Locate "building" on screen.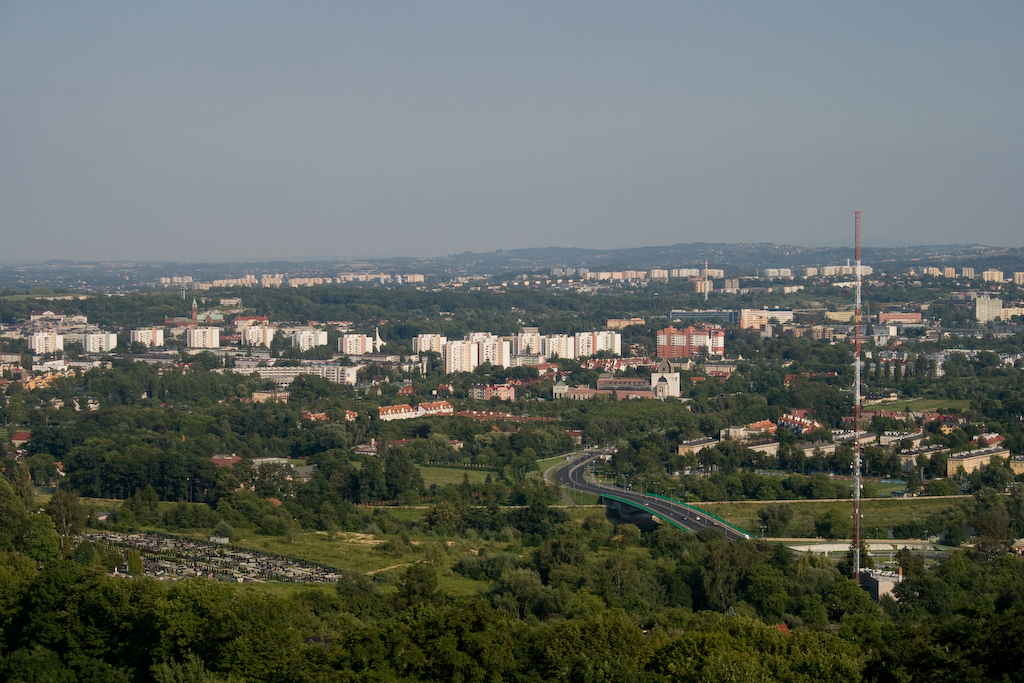
On screen at rect(1000, 306, 1023, 322).
